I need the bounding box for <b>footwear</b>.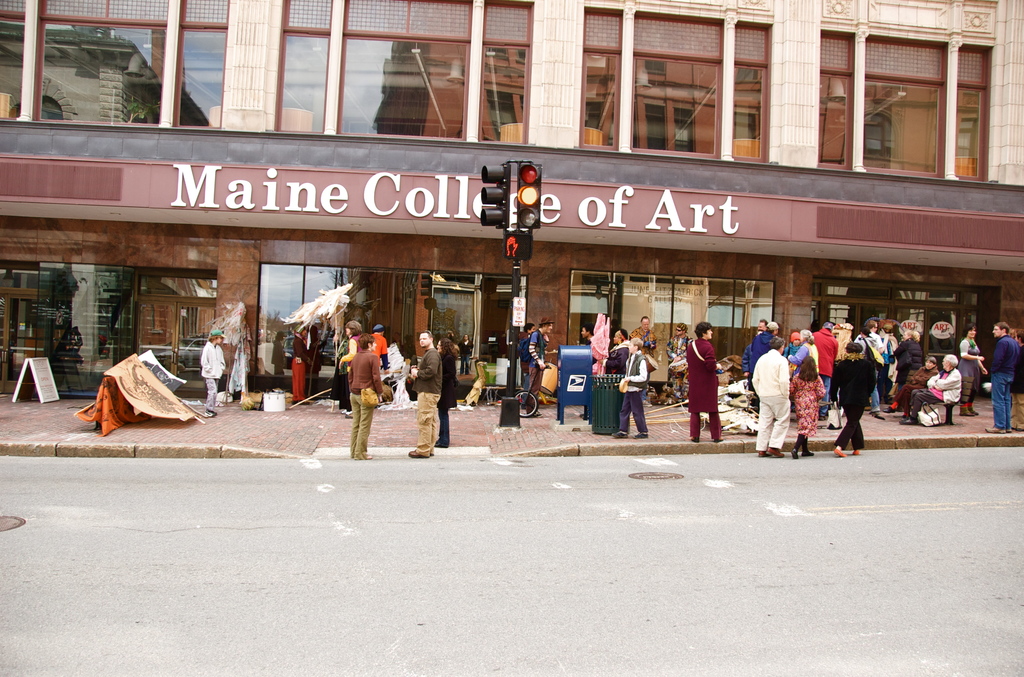
Here it is: left=408, top=446, right=430, bottom=457.
